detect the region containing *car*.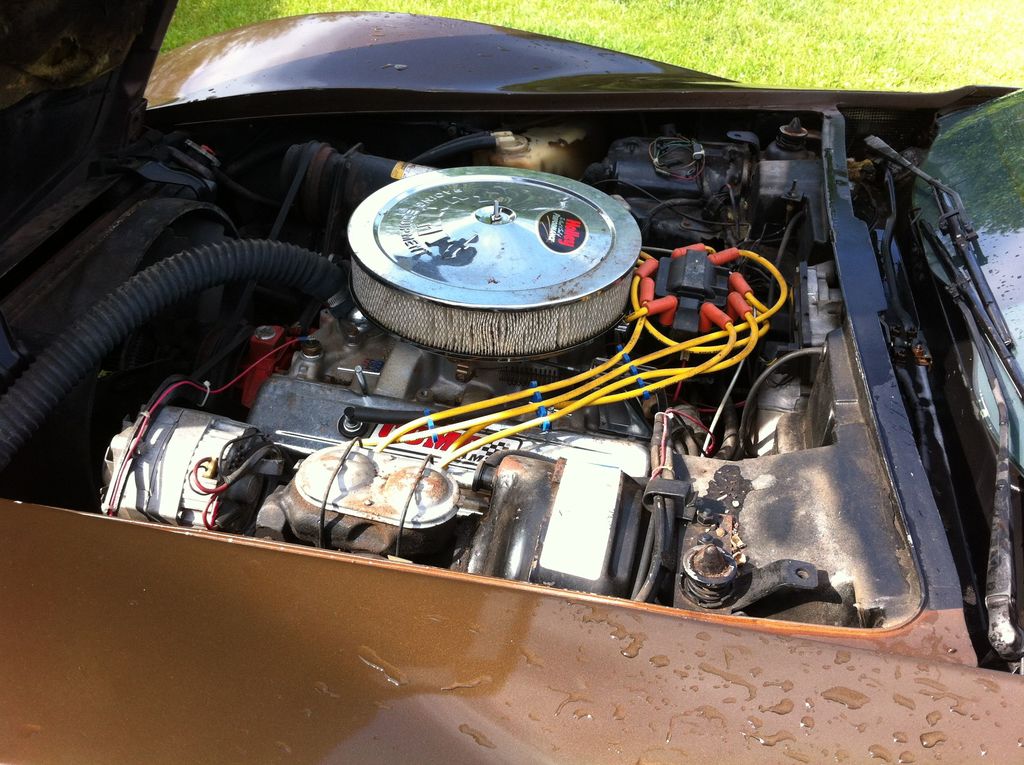
BBox(0, 0, 1023, 764).
